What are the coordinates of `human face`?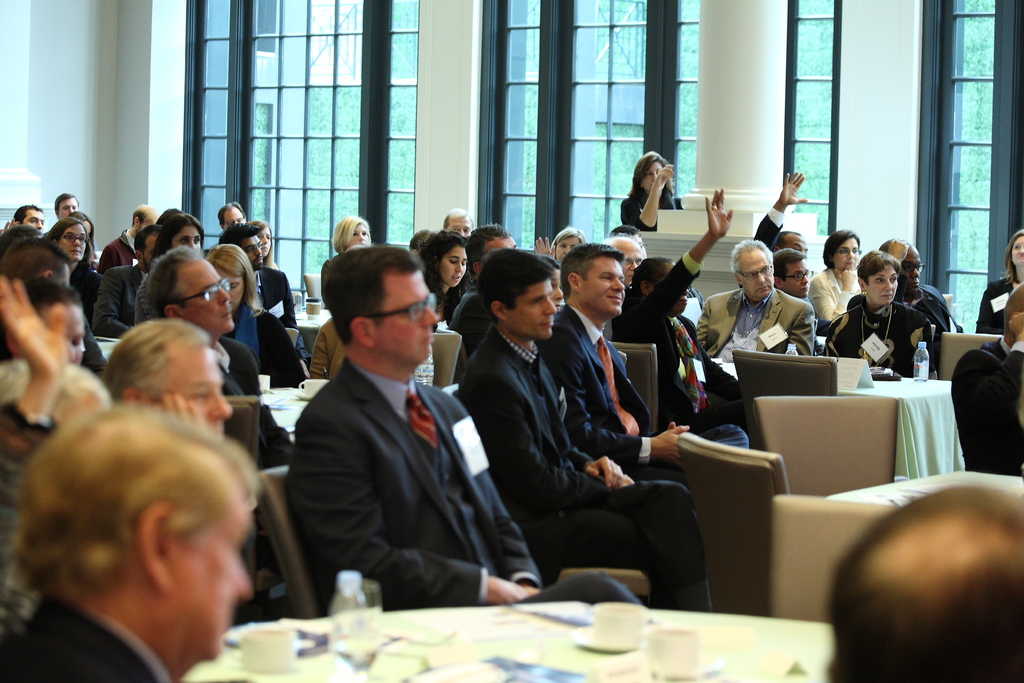
pyautogui.locateOnScreen(165, 504, 252, 662).
